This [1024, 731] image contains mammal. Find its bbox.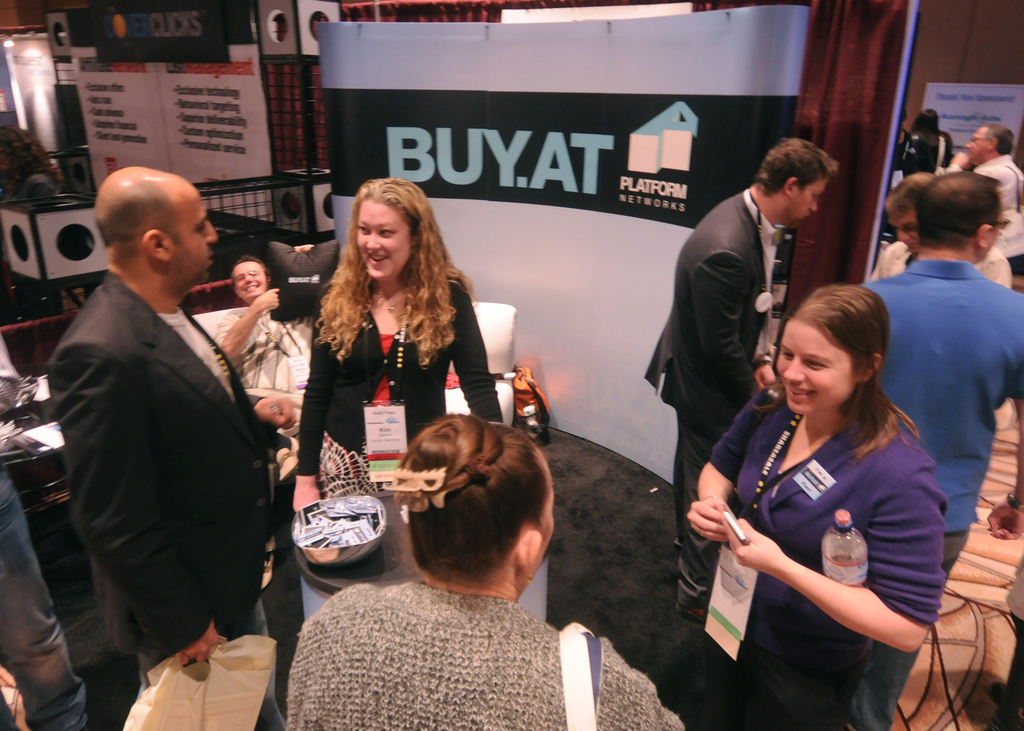
select_region(211, 244, 318, 394).
